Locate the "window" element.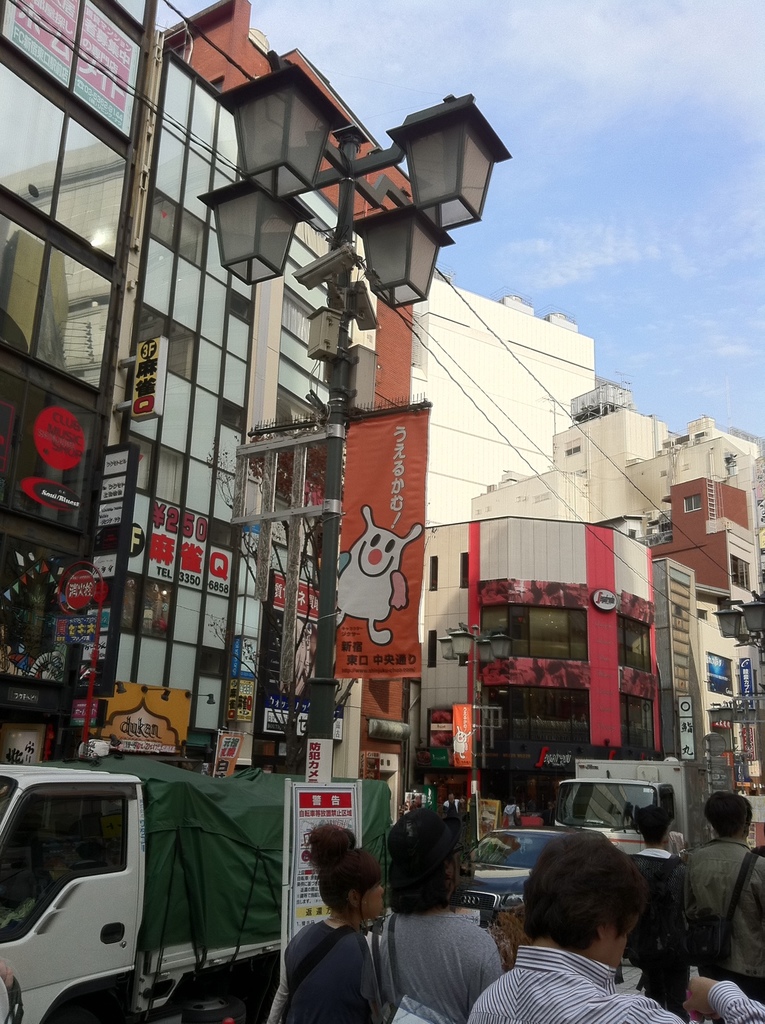
Element bbox: <box>728,552,752,593</box>.
